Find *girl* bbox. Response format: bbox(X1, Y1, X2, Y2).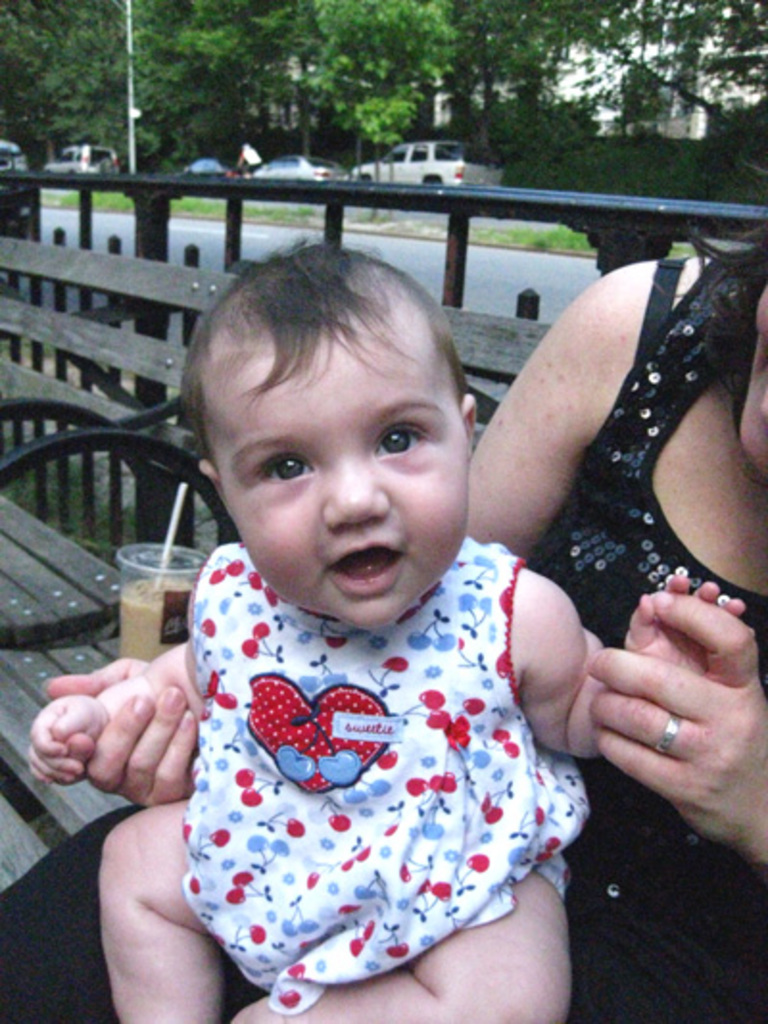
bbox(31, 231, 760, 1018).
